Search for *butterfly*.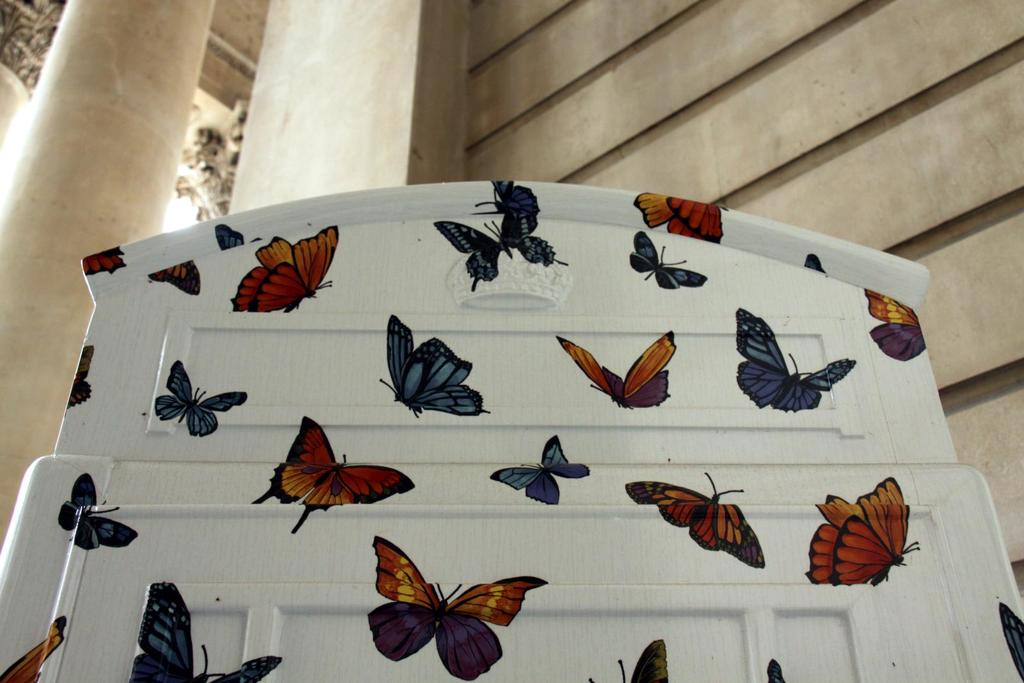
Found at x1=132 y1=581 x2=282 y2=682.
